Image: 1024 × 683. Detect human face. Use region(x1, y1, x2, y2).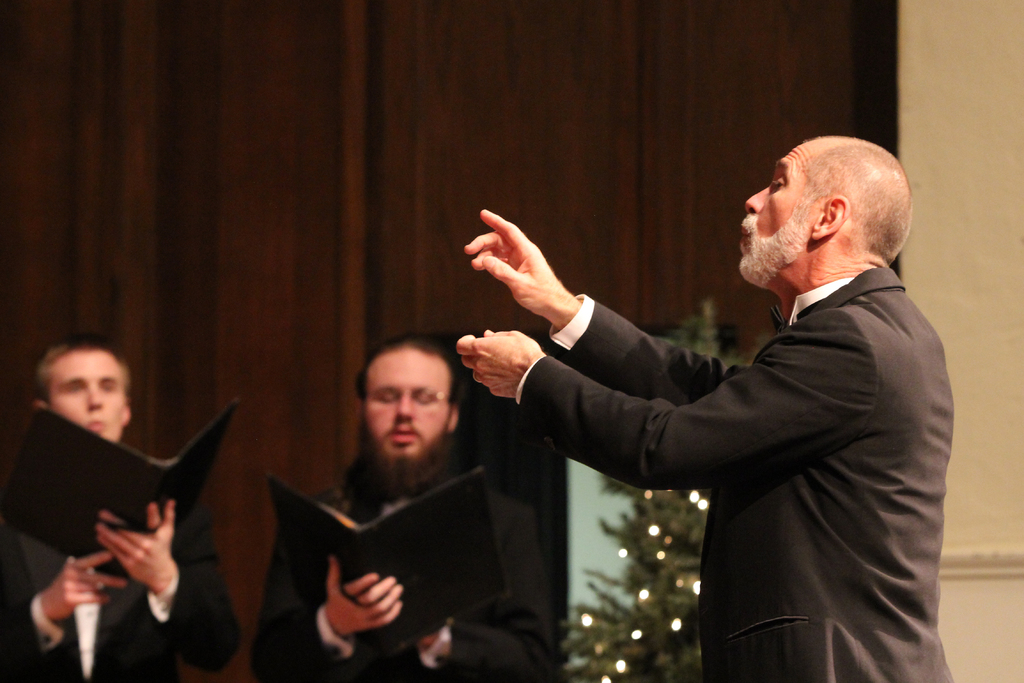
region(361, 344, 452, 490).
